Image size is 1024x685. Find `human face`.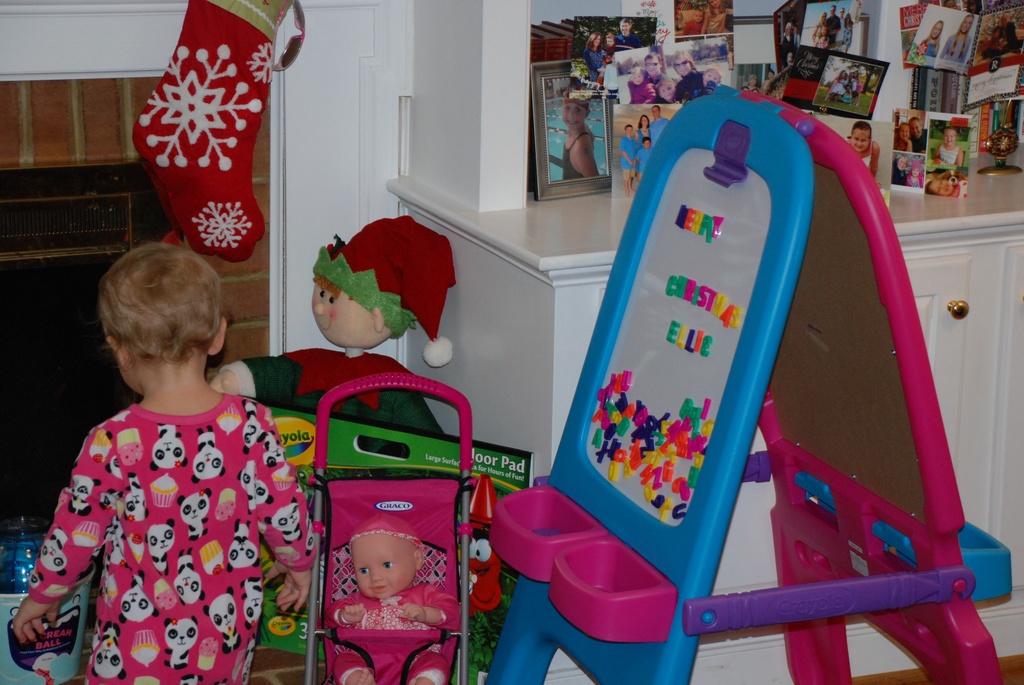
Rect(652, 105, 660, 117).
